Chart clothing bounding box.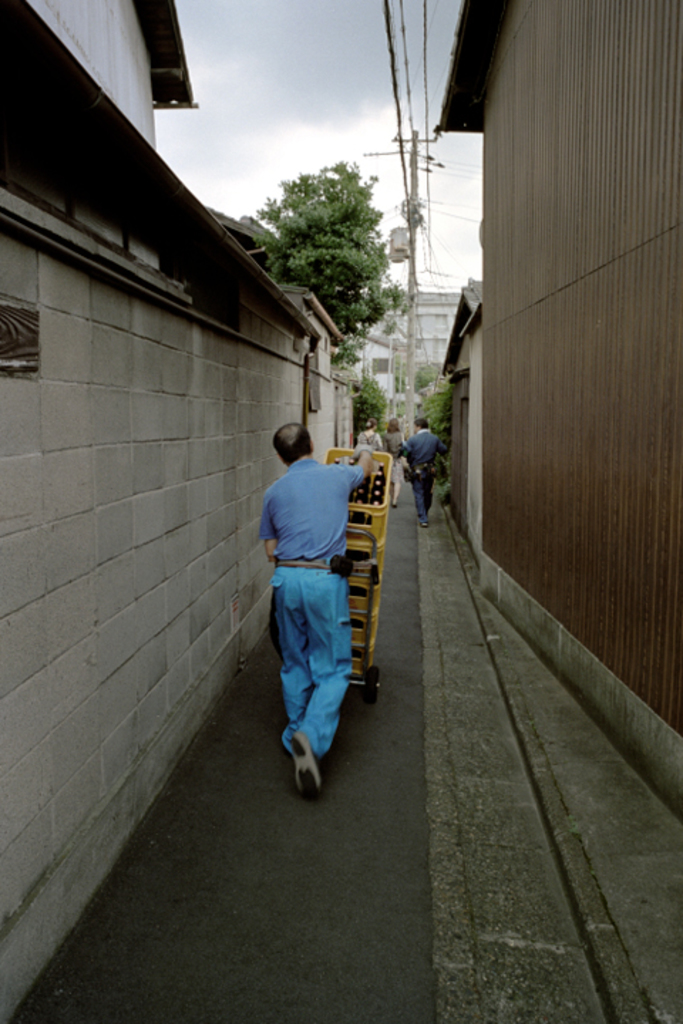
Charted: <box>258,422,376,757</box>.
